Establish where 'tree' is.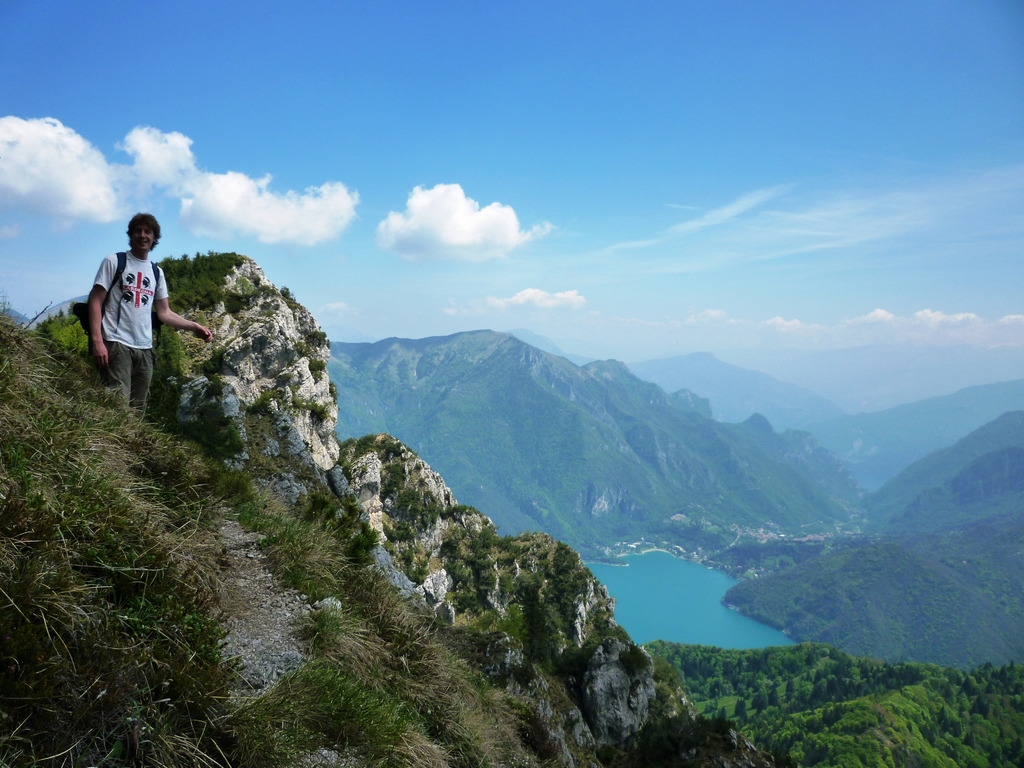
Established at box=[732, 698, 744, 716].
